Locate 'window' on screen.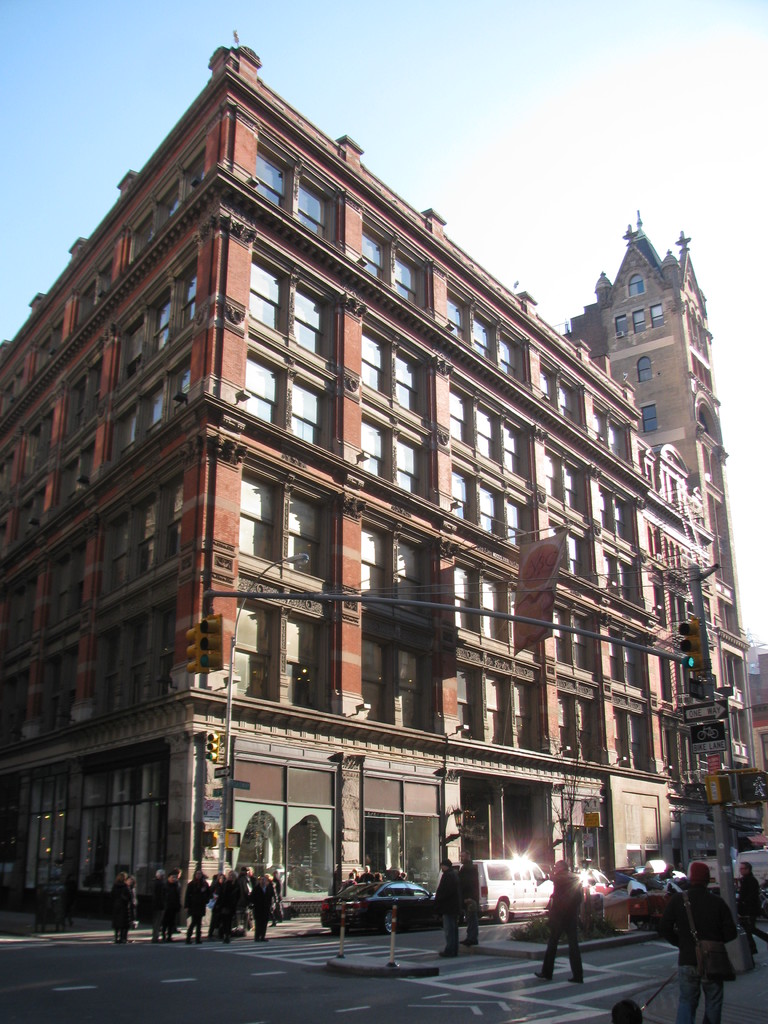
On screen at select_region(396, 254, 419, 301).
